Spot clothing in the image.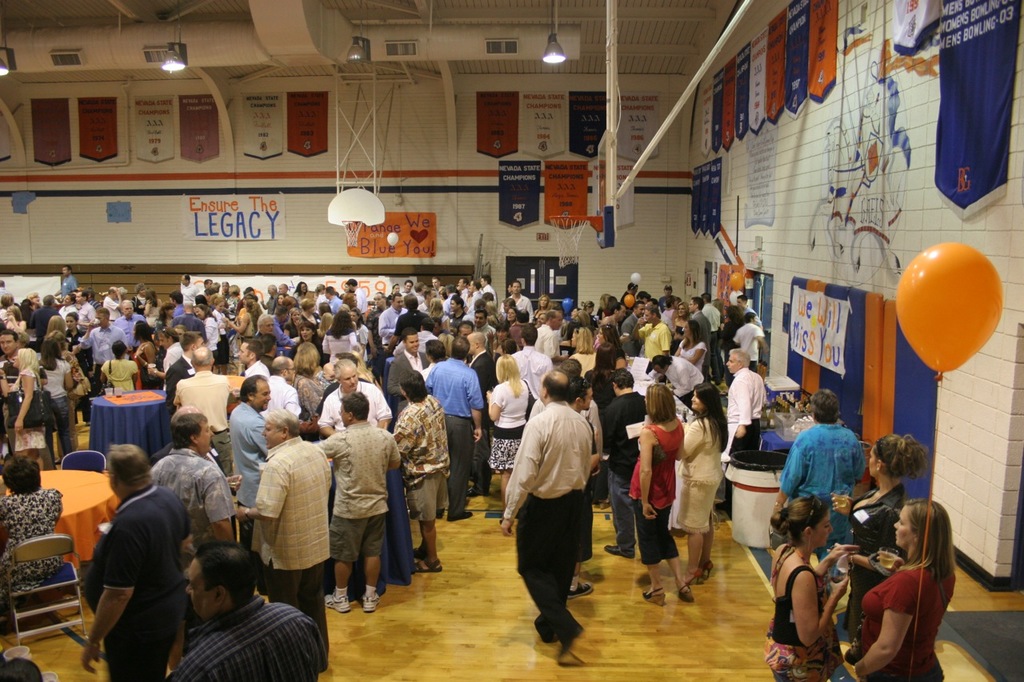
clothing found at [x1=40, y1=362, x2=72, y2=484].
